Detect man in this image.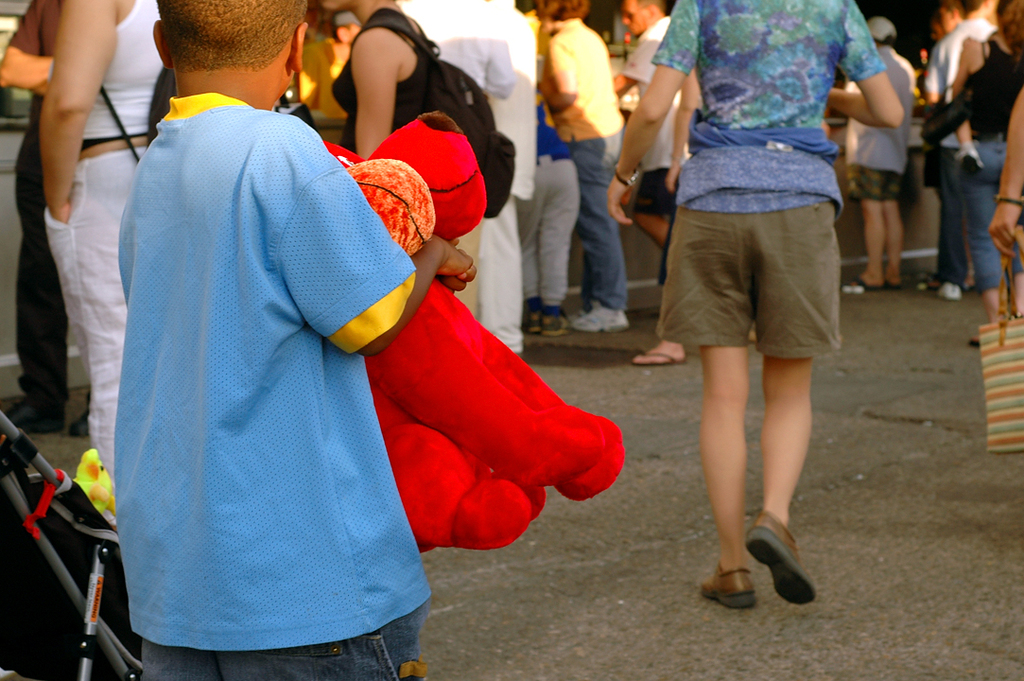
Detection: bbox=(524, 14, 645, 322).
